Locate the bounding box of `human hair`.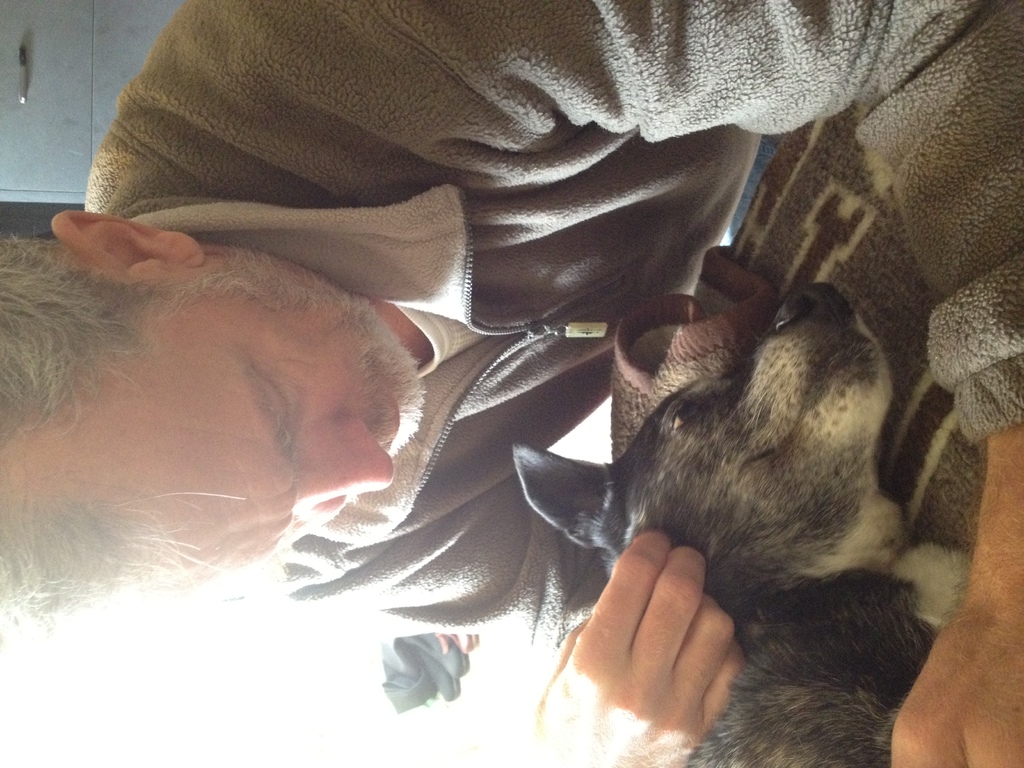
Bounding box: {"x1": 0, "y1": 226, "x2": 248, "y2": 659}.
